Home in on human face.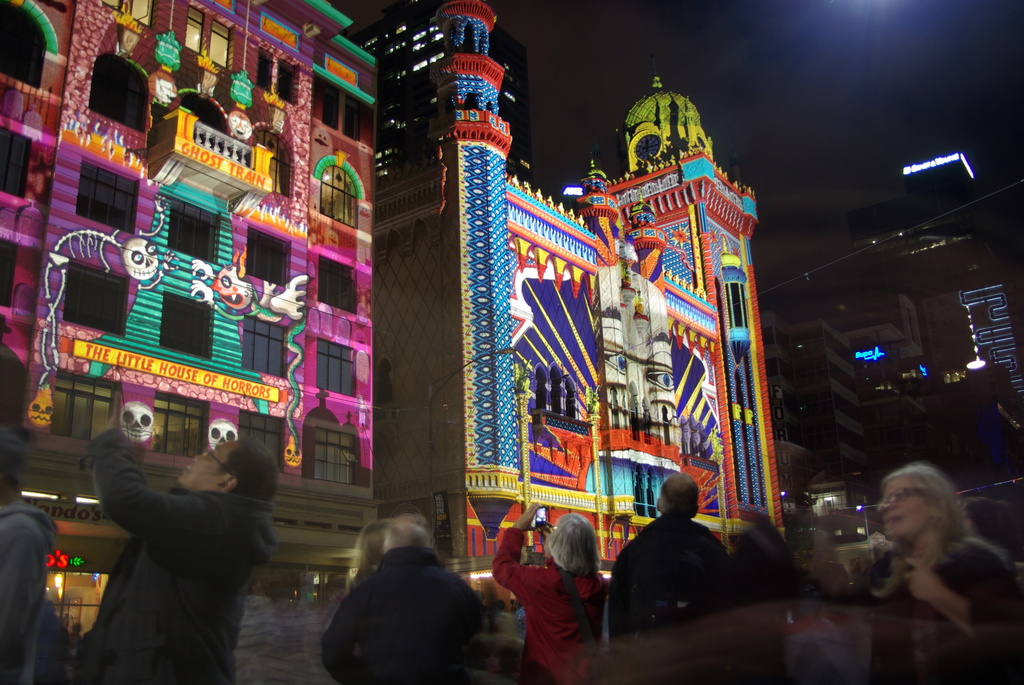
Homed in at locate(175, 442, 237, 493).
